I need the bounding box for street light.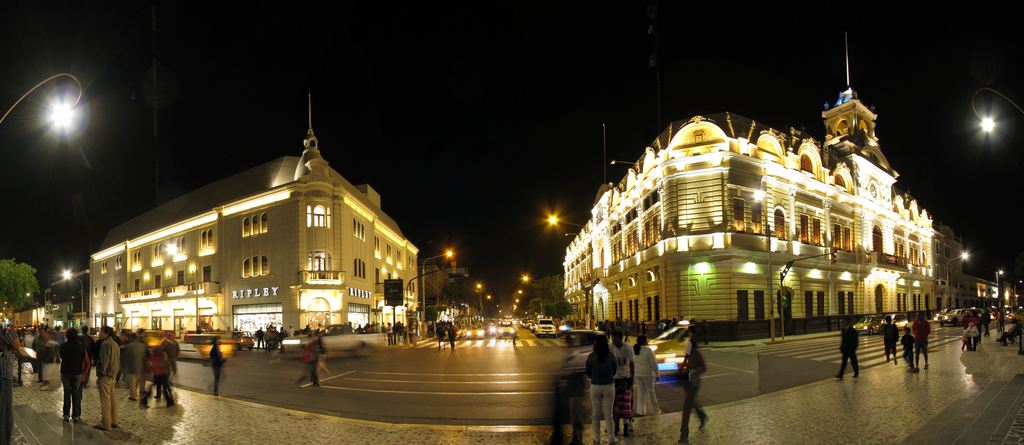
Here it is: 474:277:477:327.
